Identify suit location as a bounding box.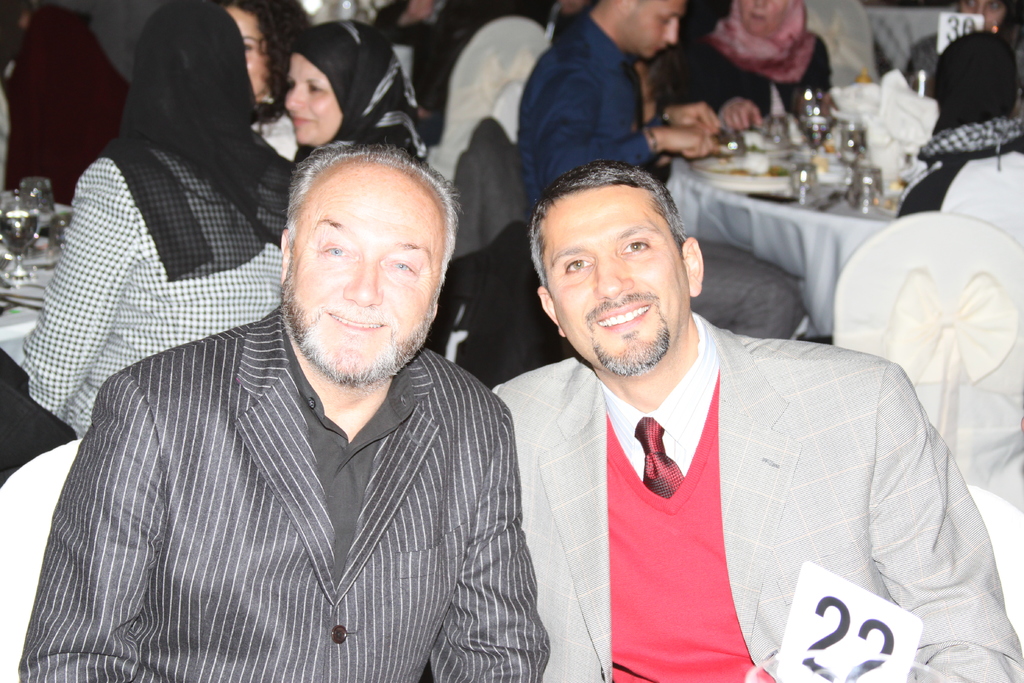
491, 310, 1023, 682.
